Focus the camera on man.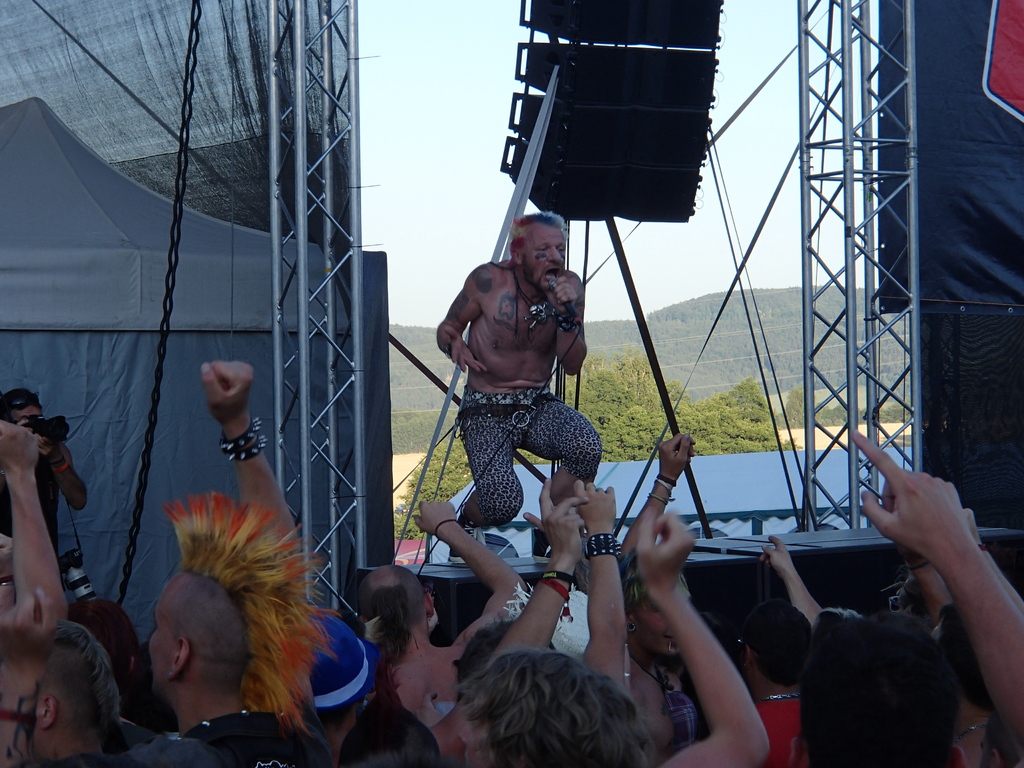
Focus region: box(0, 386, 91, 623).
